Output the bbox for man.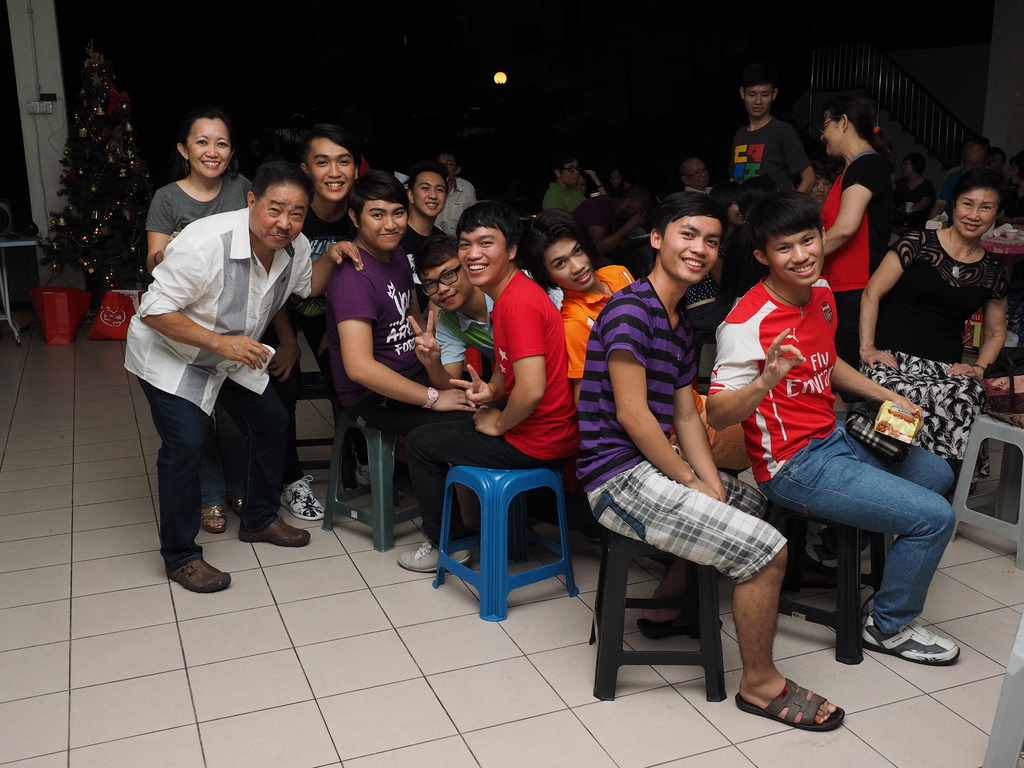
(124,120,314,591).
